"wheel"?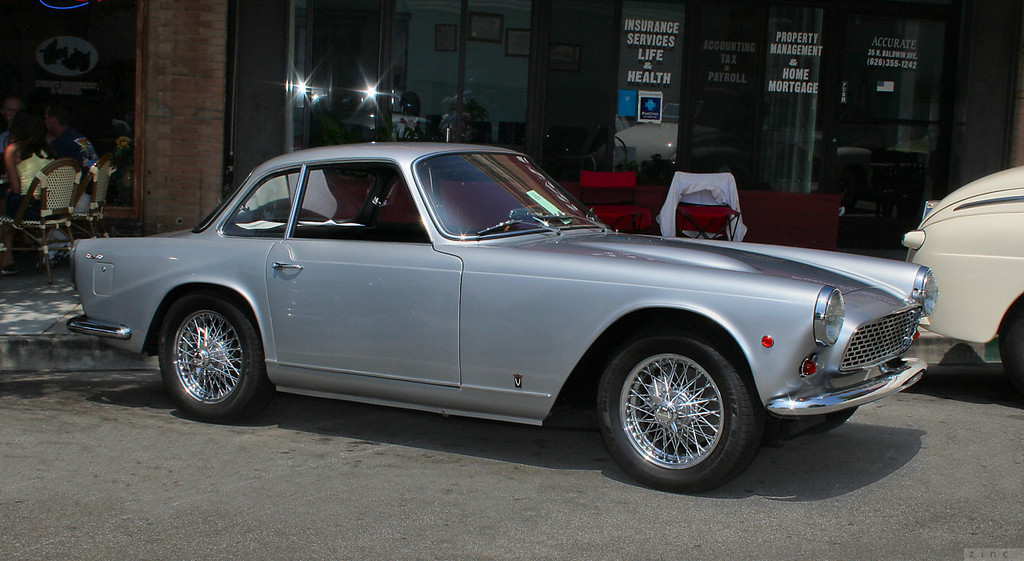
select_region(477, 219, 535, 240)
